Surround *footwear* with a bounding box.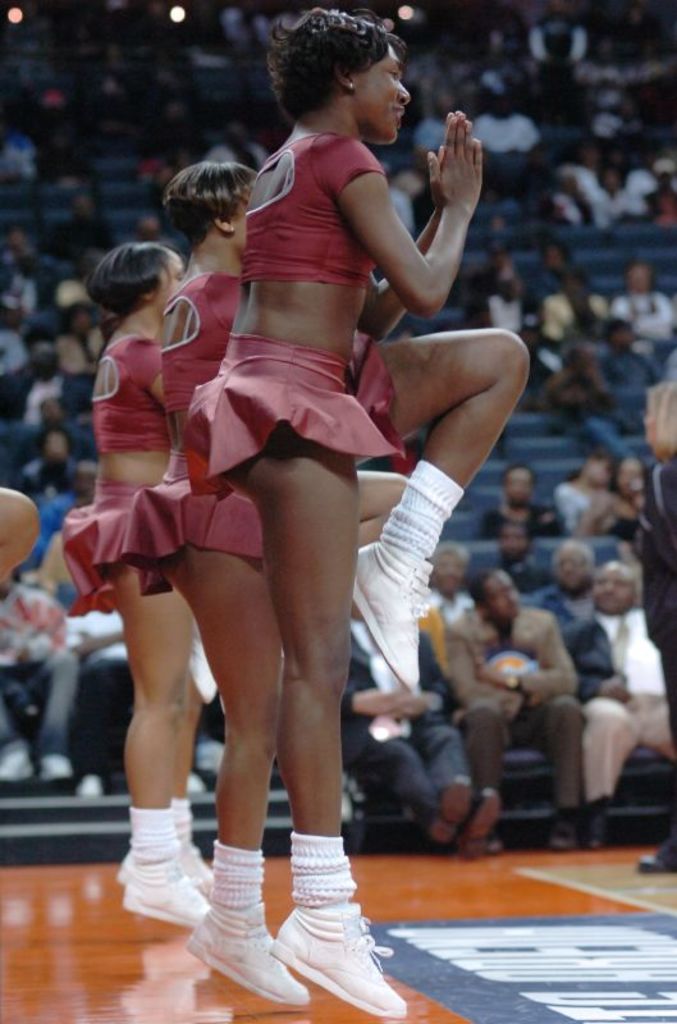
select_region(641, 856, 665, 870).
